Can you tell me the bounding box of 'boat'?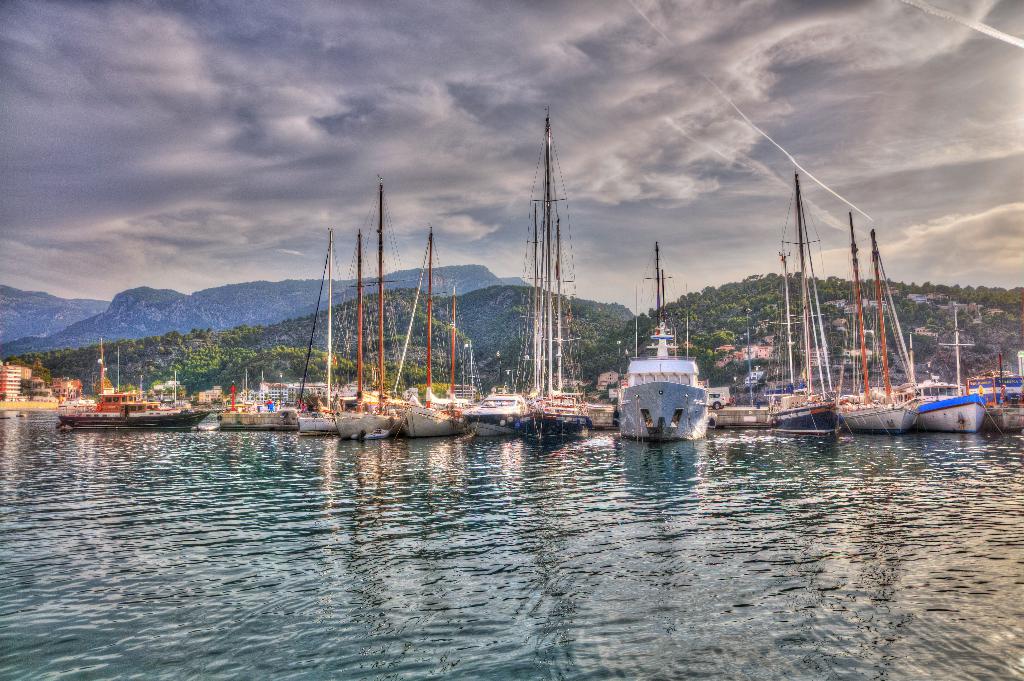
[left=614, top=240, right=710, bottom=443].
